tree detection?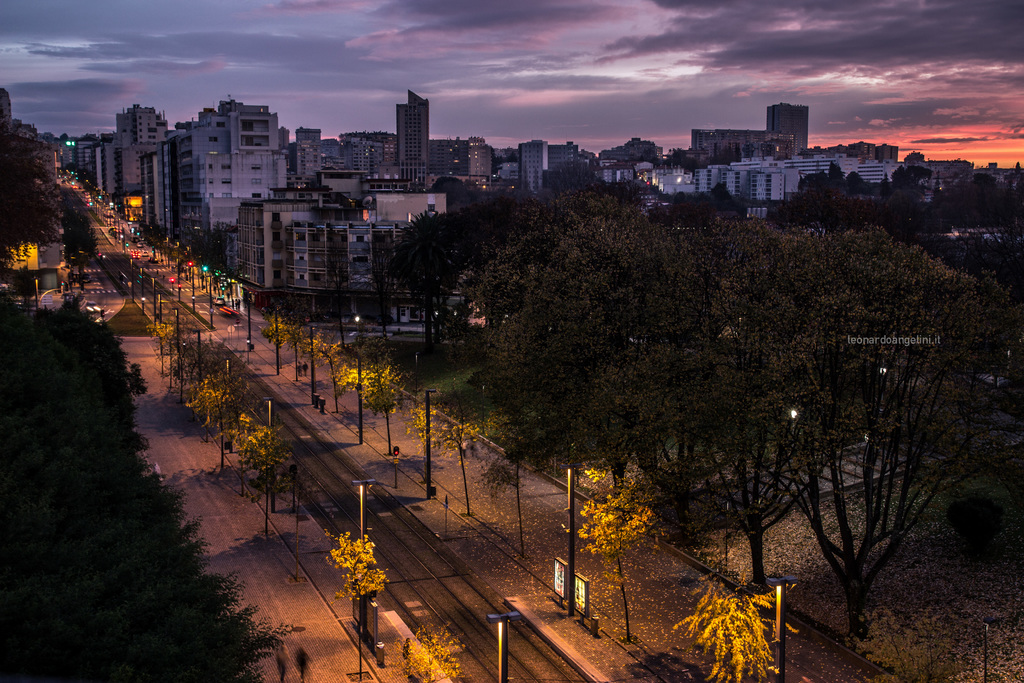
332/360/410/443
